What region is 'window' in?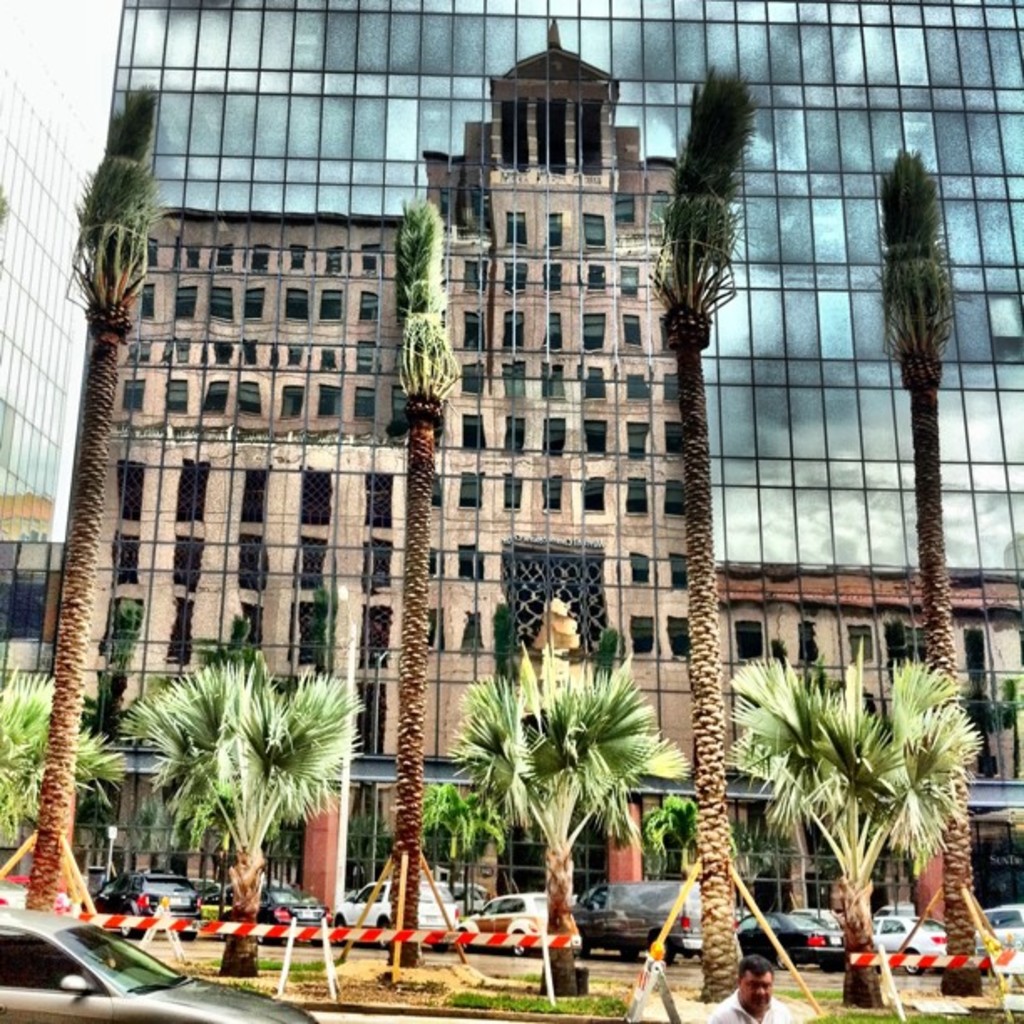
(left=730, top=617, right=766, bottom=654).
